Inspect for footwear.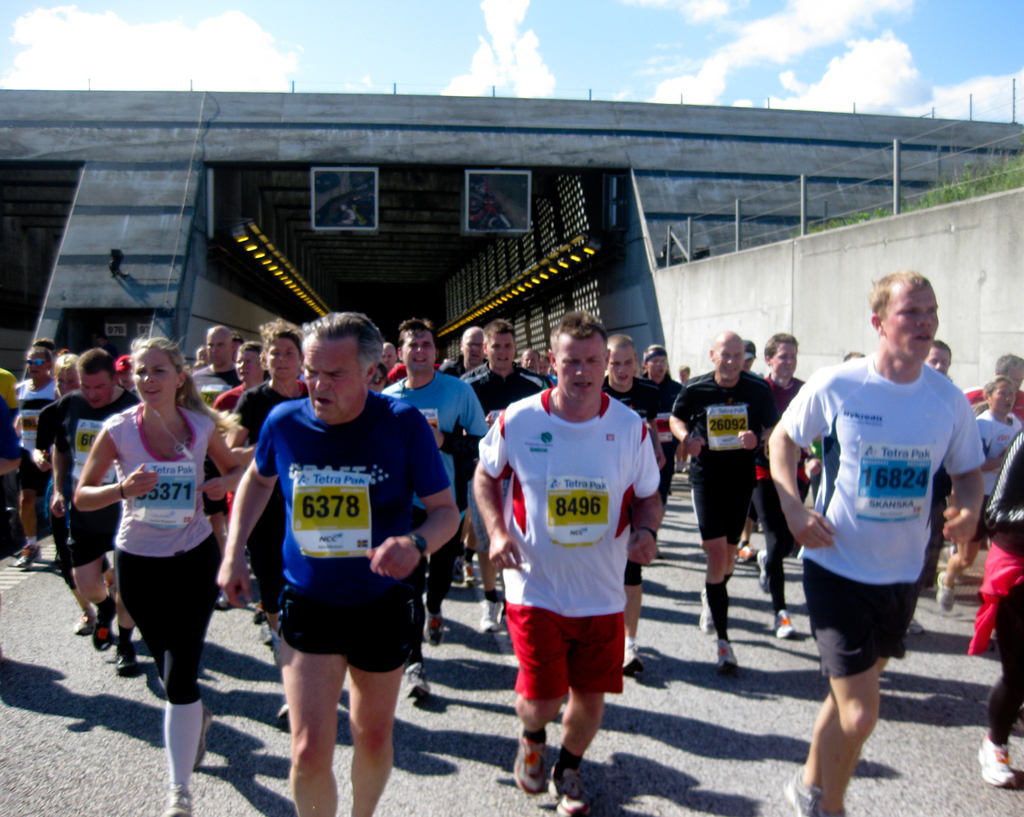
Inspection: (698, 589, 717, 635).
